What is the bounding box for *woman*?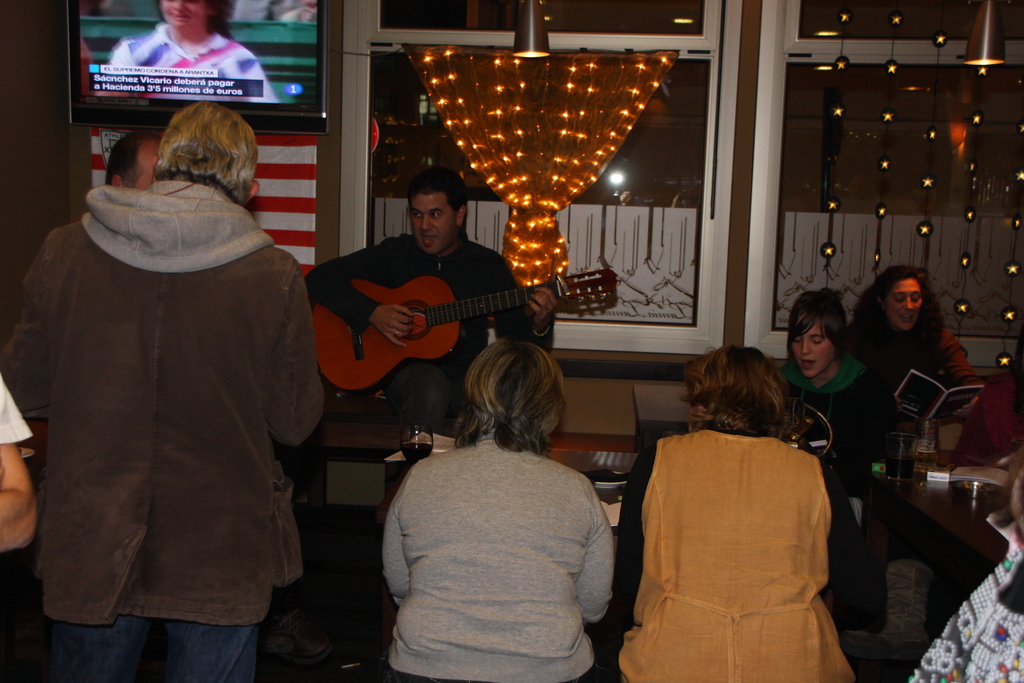
(774, 288, 888, 462).
